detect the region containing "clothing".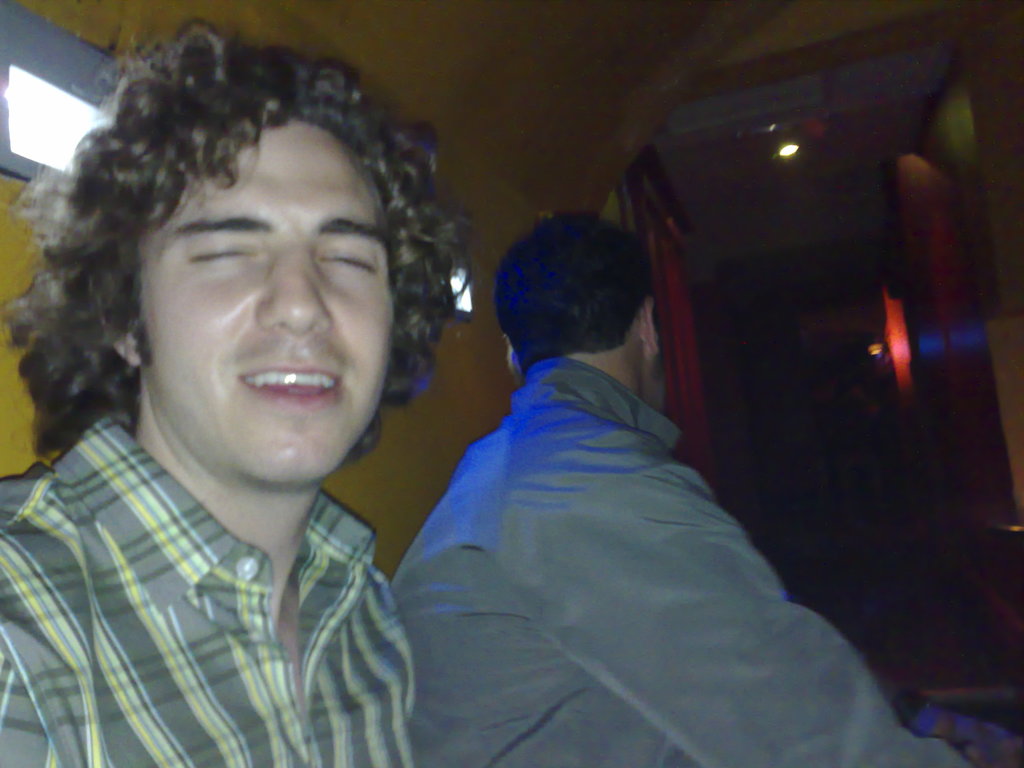
box(369, 272, 858, 753).
